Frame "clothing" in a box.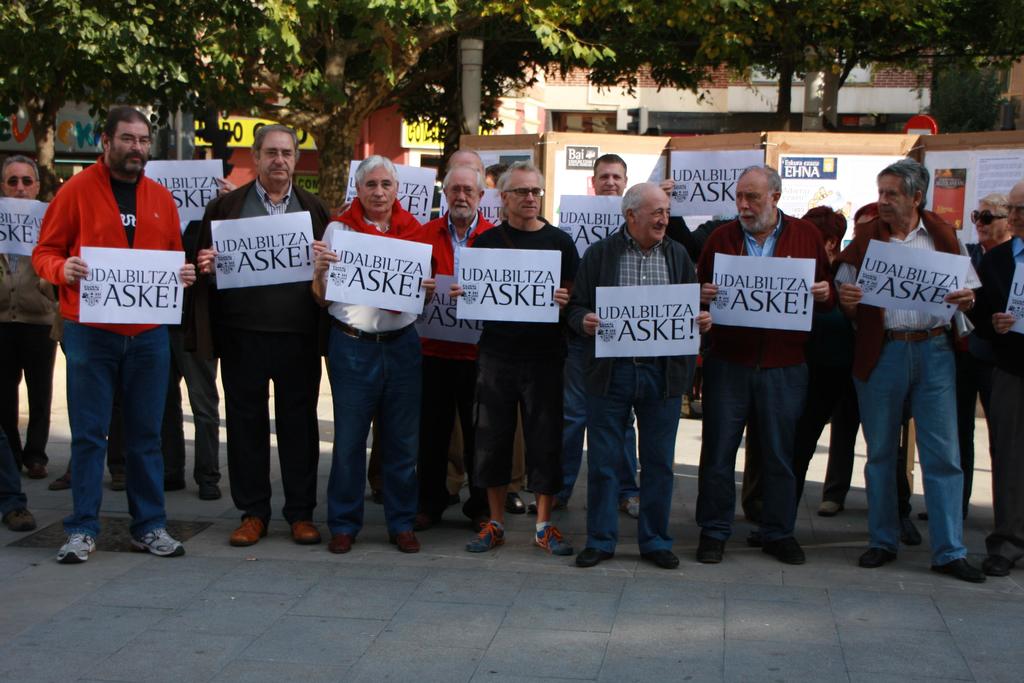
[x1=330, y1=194, x2=420, y2=540].
